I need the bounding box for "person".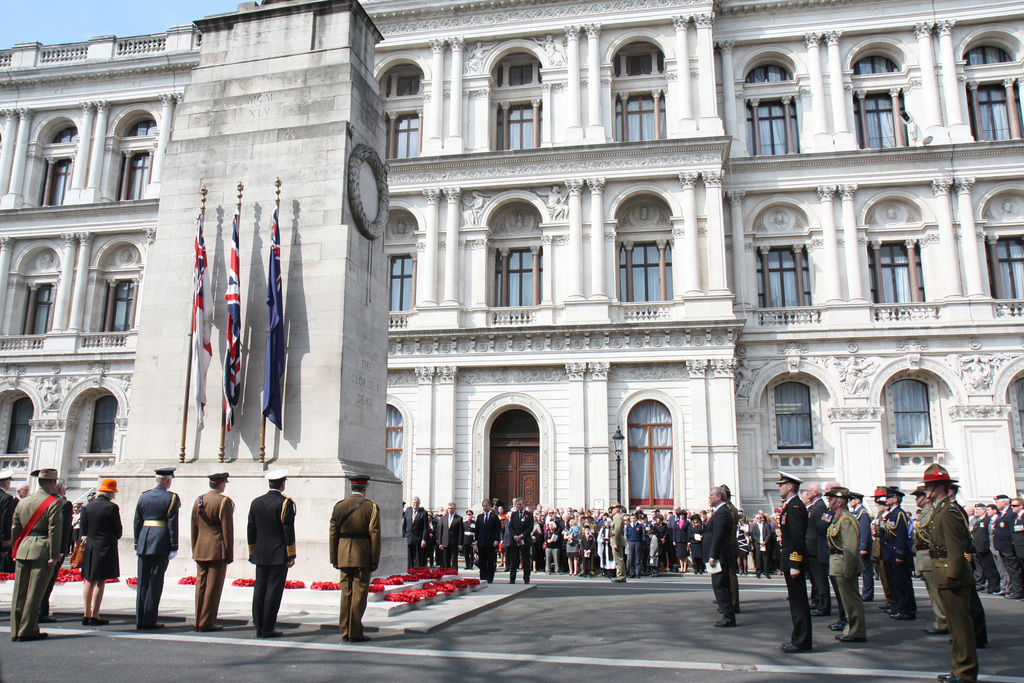
Here it is: 926 465 980 682.
